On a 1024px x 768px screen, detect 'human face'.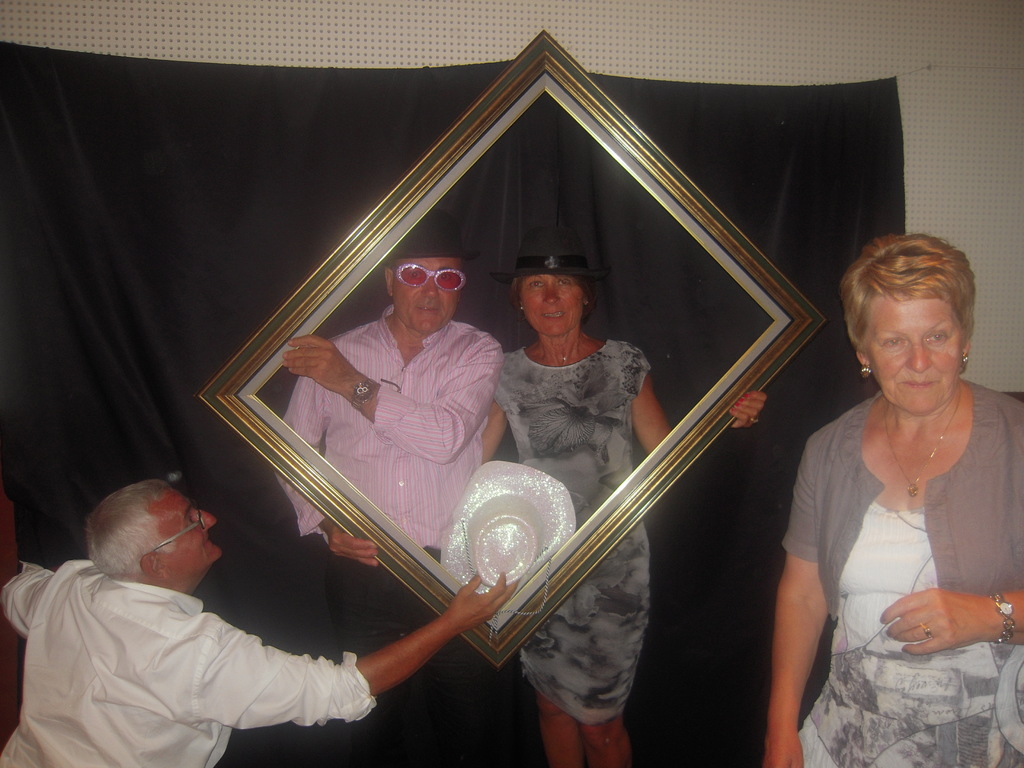
Rect(138, 495, 225, 562).
